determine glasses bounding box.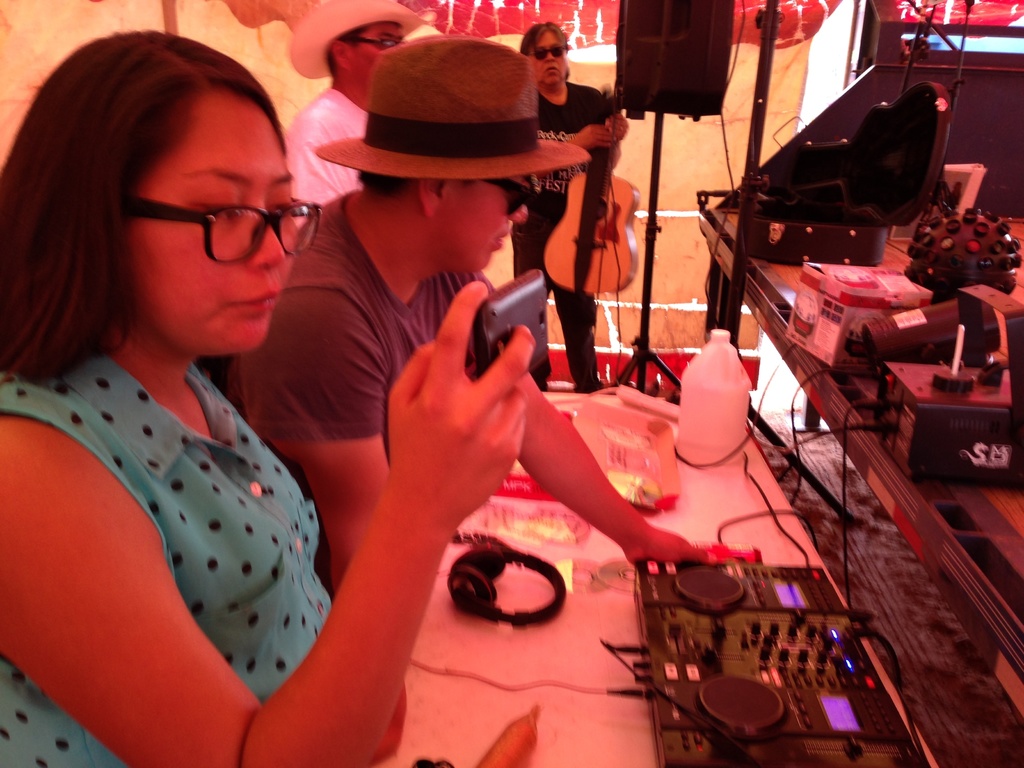
Determined: (x1=124, y1=188, x2=299, y2=252).
